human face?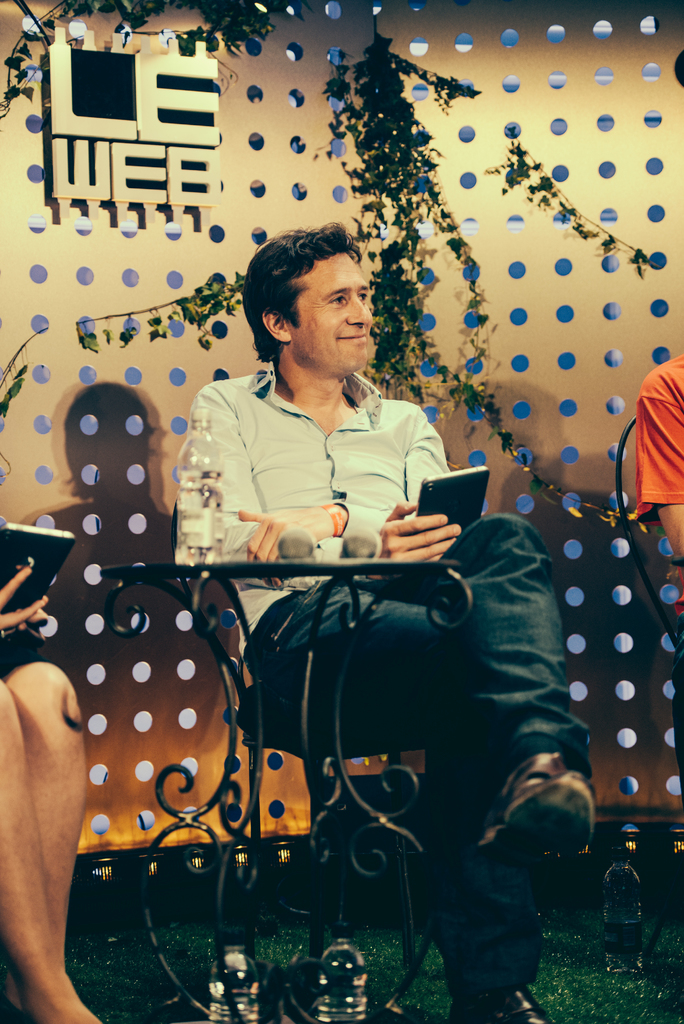
288:255:383:376
